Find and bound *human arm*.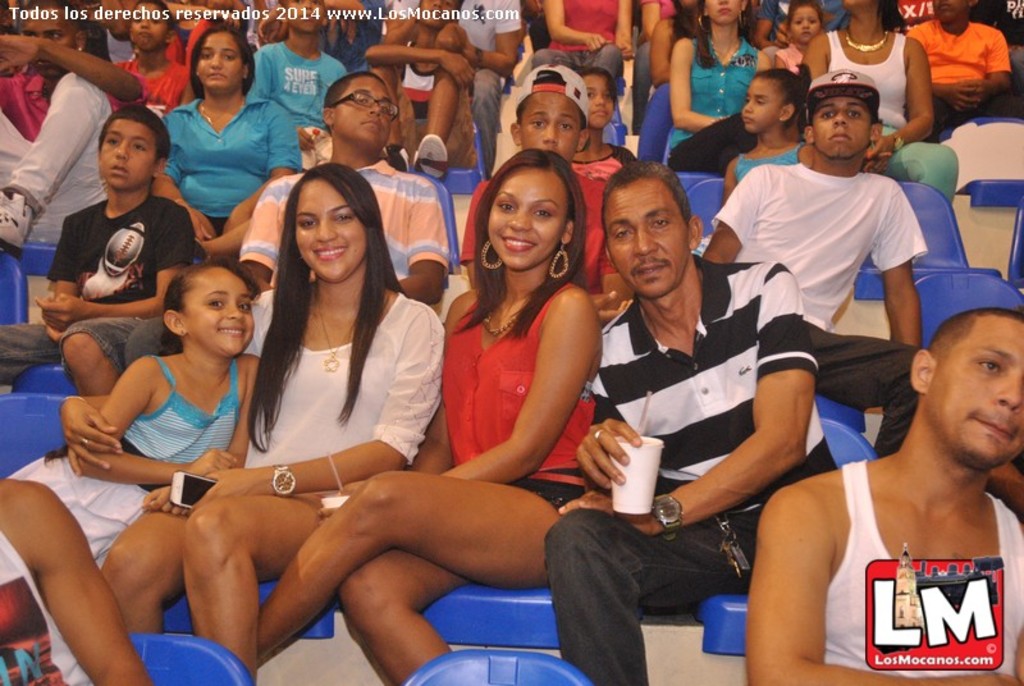
Bound: locate(696, 163, 781, 291).
